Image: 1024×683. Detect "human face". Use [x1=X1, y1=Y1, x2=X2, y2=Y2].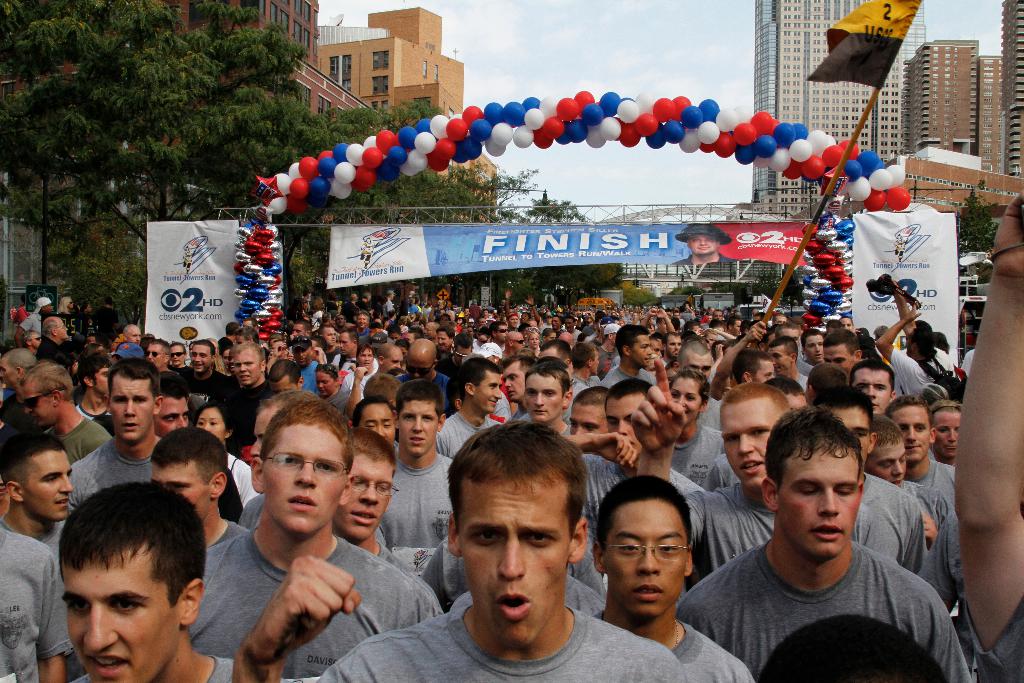
[x1=936, y1=410, x2=961, y2=457].
